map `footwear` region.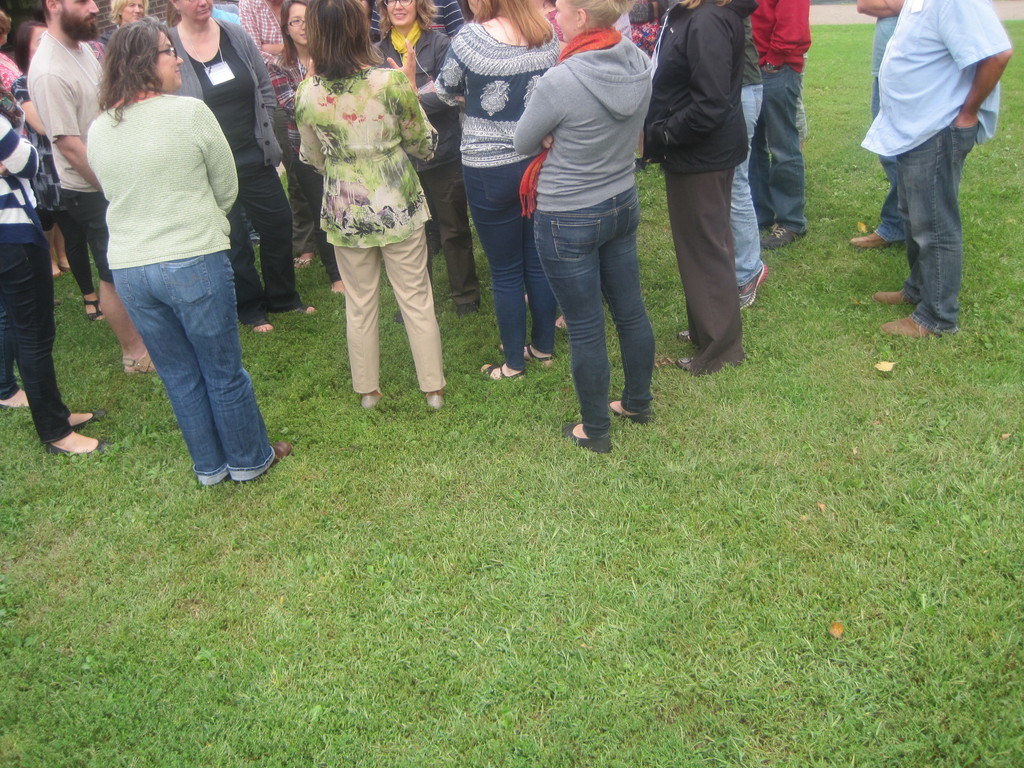
Mapped to bbox(733, 260, 770, 311).
